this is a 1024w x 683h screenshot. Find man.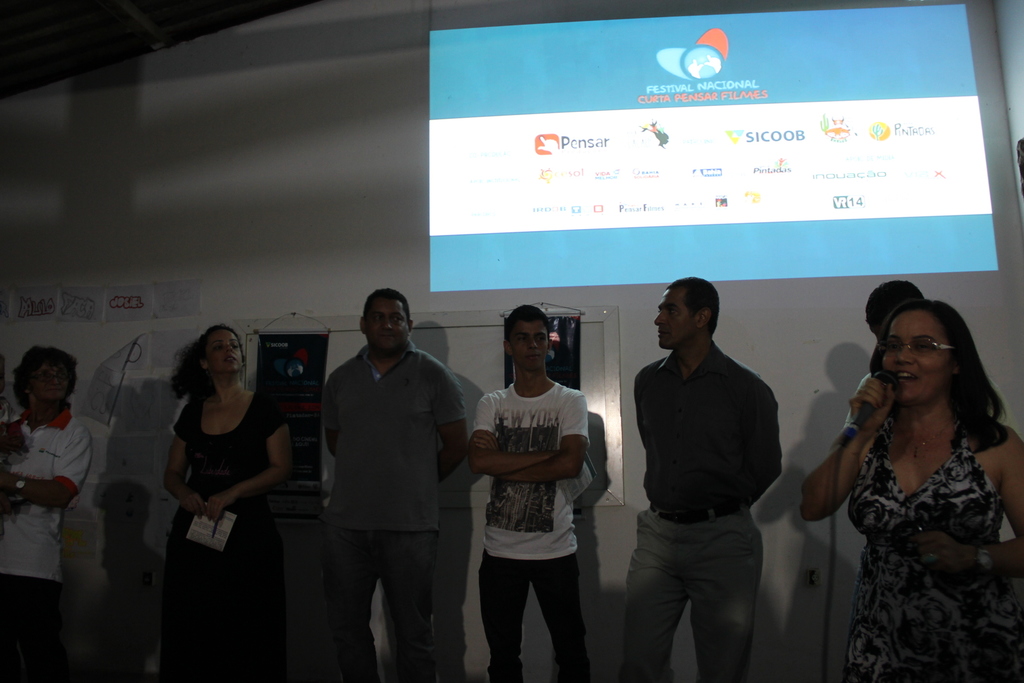
Bounding box: x1=843 y1=272 x2=929 y2=553.
